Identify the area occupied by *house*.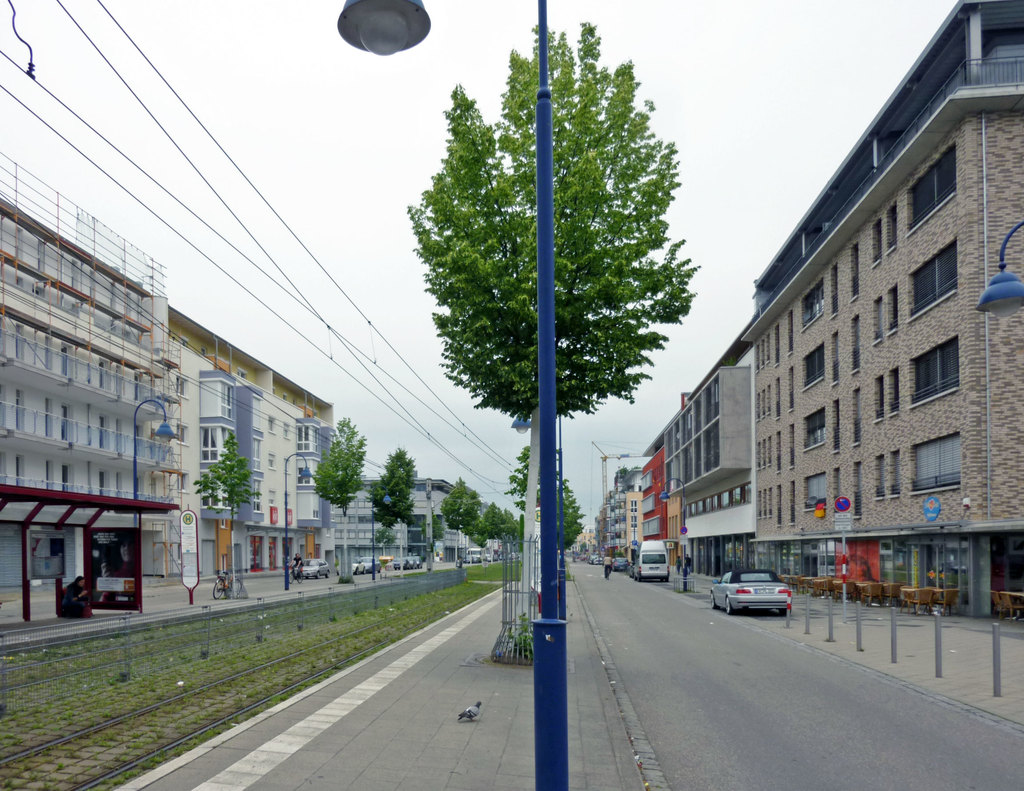
Area: bbox=(343, 465, 483, 578).
